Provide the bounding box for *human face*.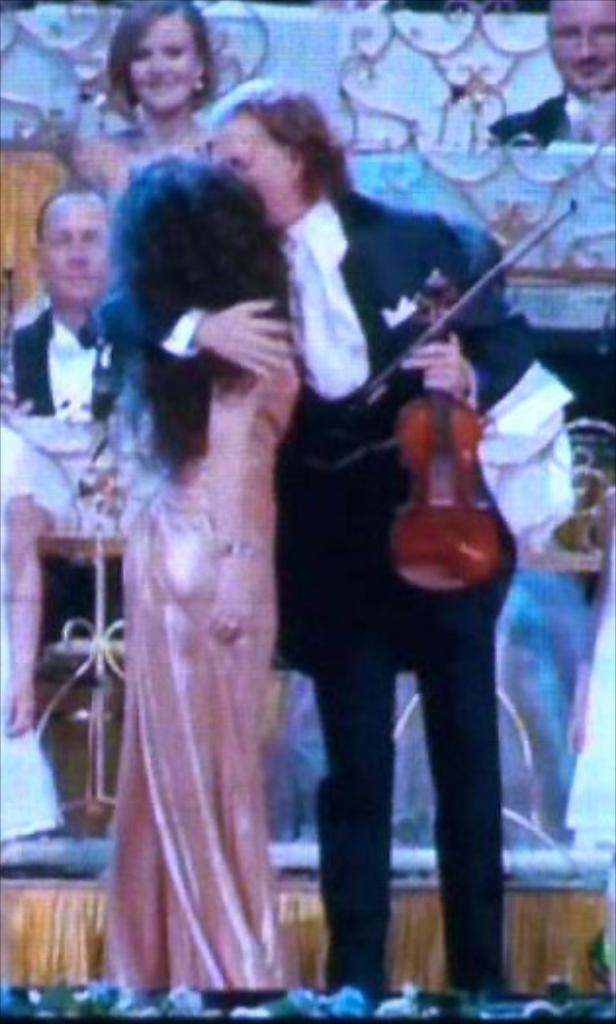
(213,113,293,225).
